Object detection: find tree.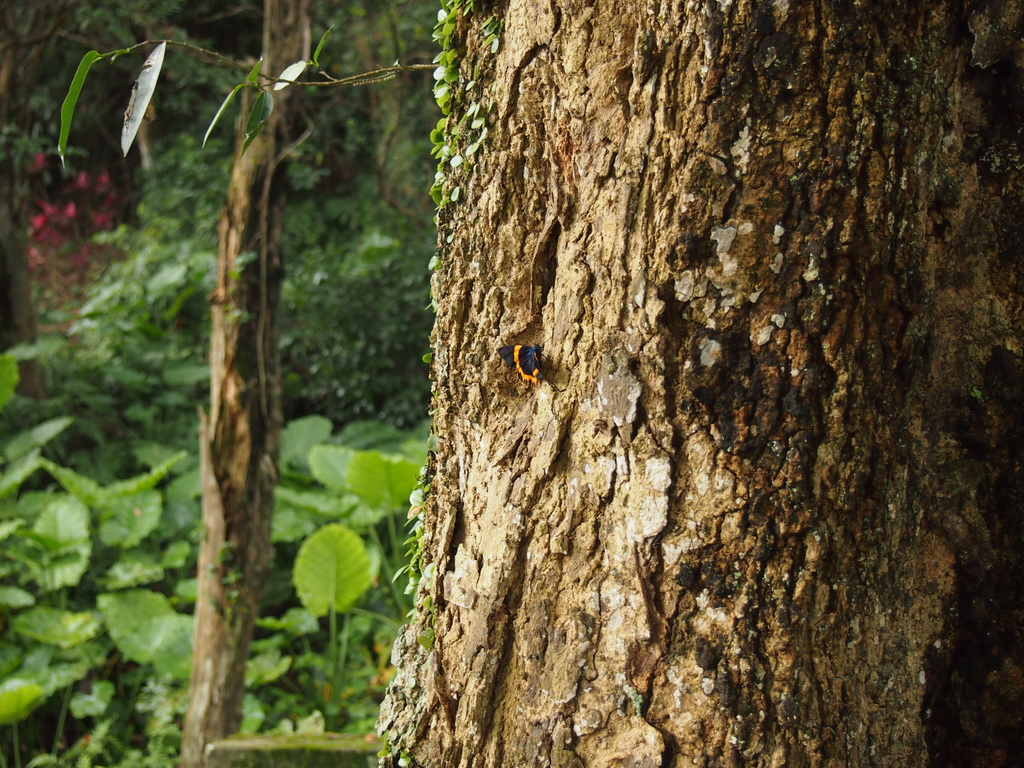
(left=0, top=0, right=1023, bottom=767).
